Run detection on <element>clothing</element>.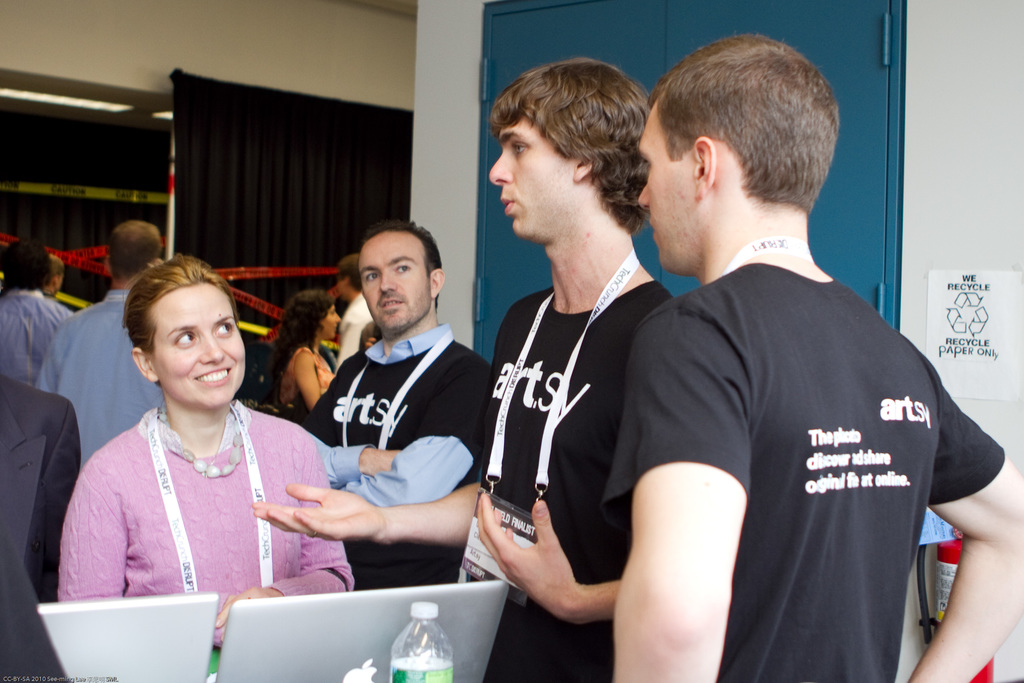
Result: 477:282:678:682.
